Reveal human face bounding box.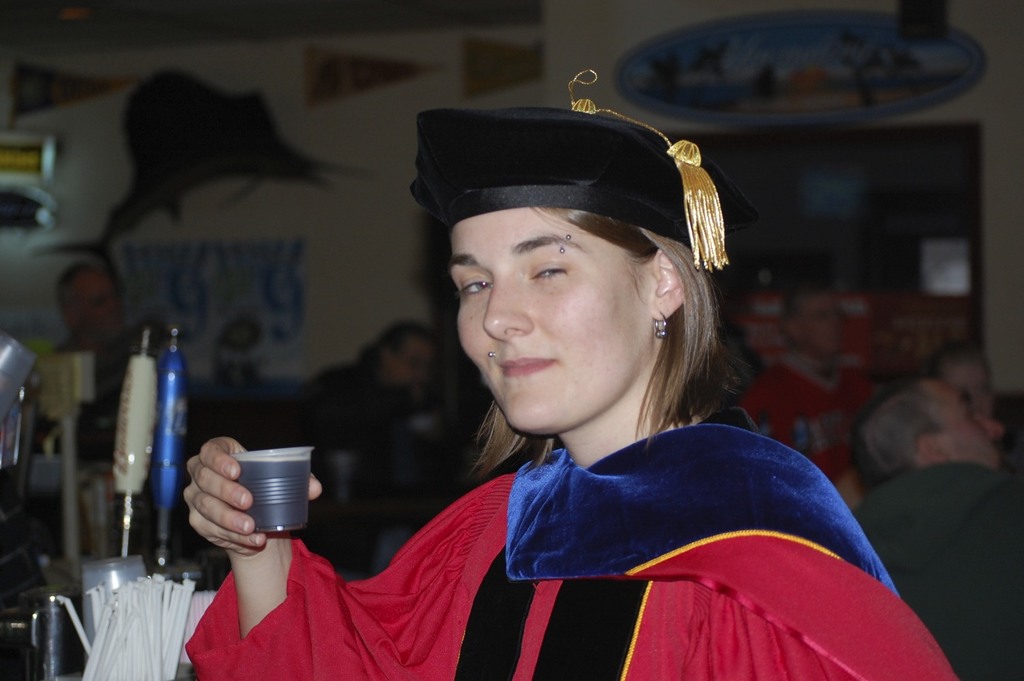
Revealed: [445, 201, 647, 435].
